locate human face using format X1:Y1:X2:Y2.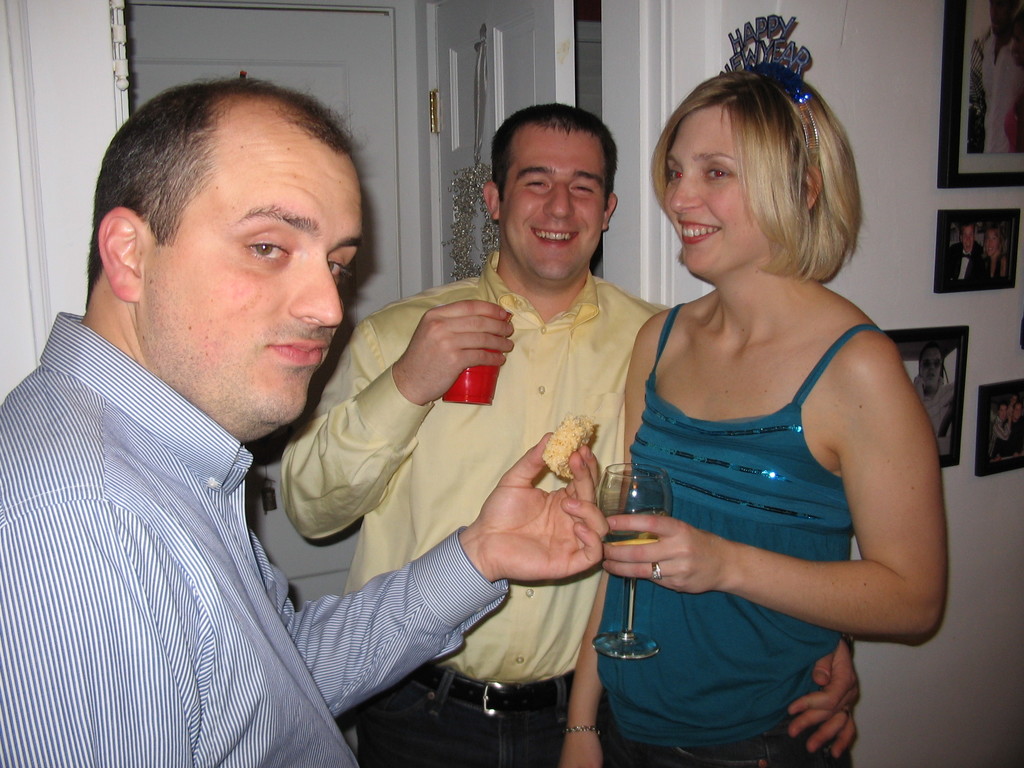
993:2:1016:38.
